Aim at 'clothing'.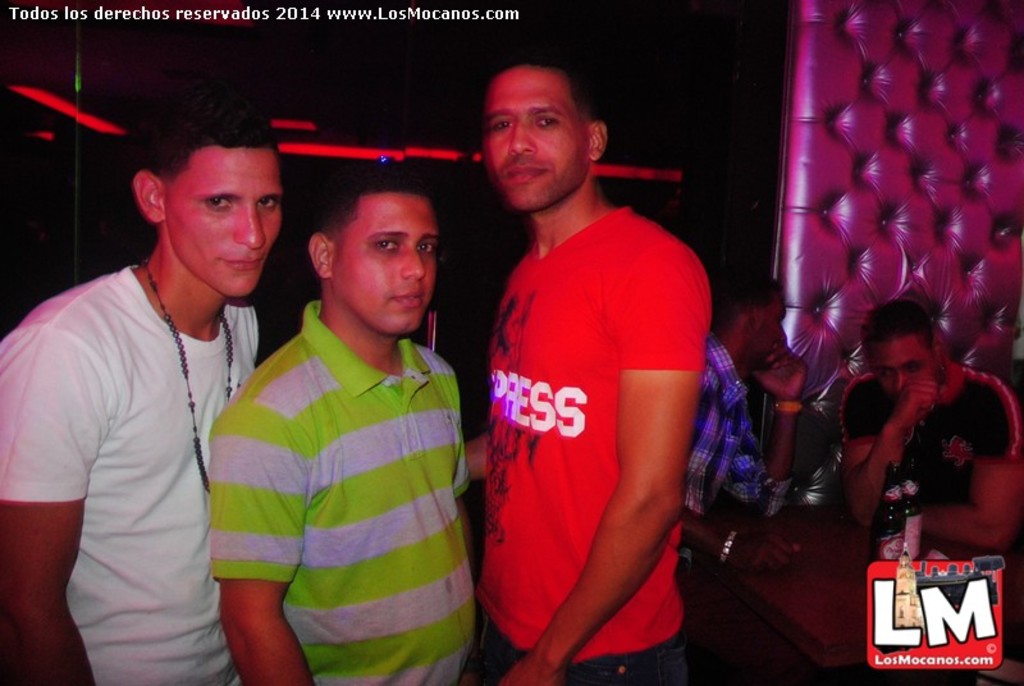
Aimed at bbox=(0, 256, 261, 685).
